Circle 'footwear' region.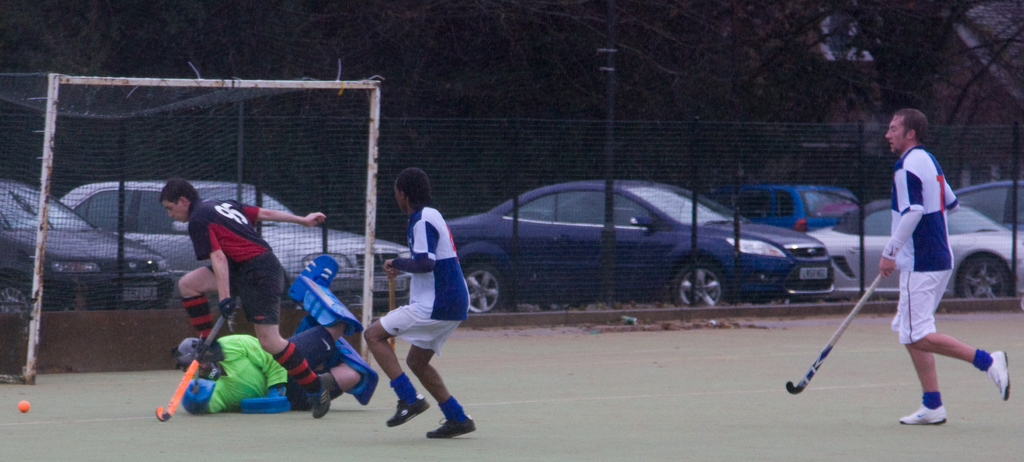
Region: <bbox>388, 396, 435, 426</bbox>.
